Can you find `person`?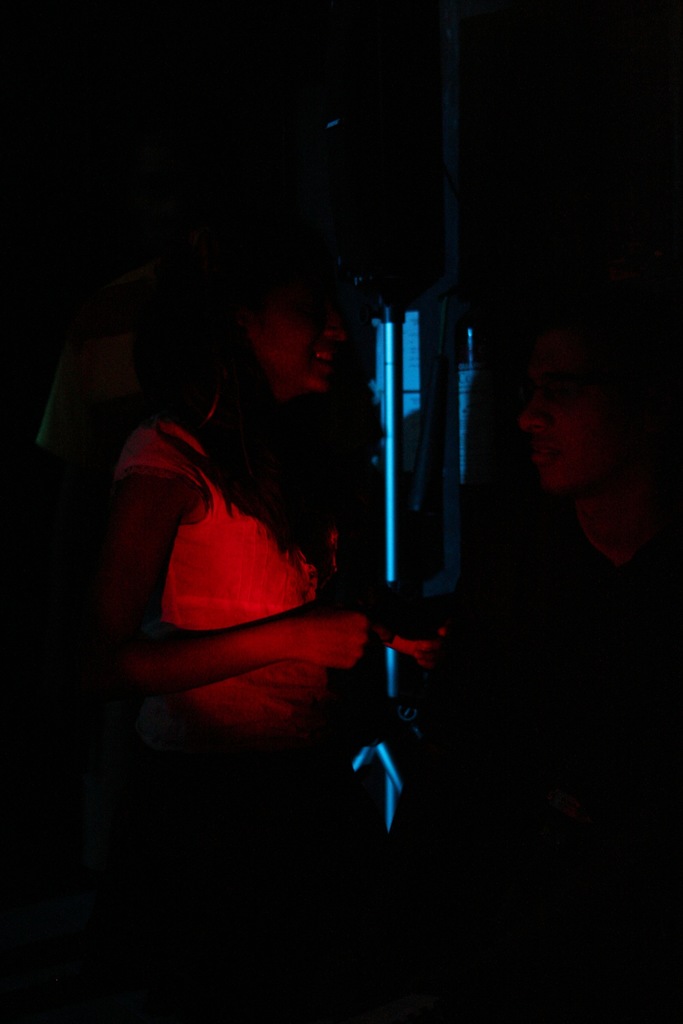
Yes, bounding box: l=95, t=237, r=440, b=776.
